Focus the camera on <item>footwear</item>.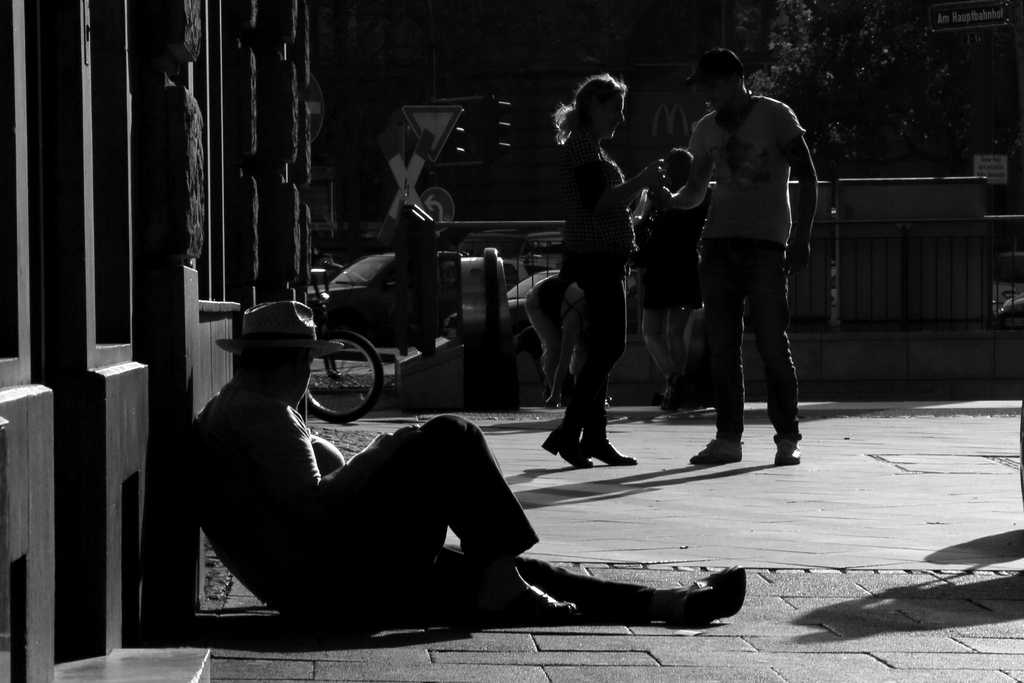
Focus region: <box>540,388,552,408</box>.
